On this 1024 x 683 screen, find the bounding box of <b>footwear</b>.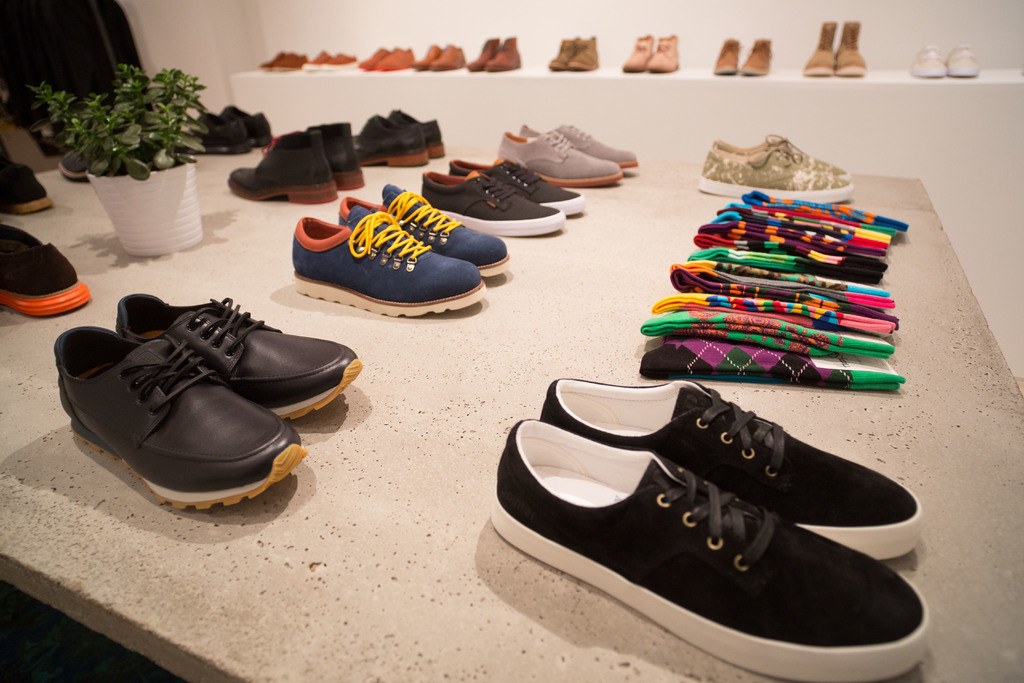
Bounding box: detection(268, 51, 315, 73).
